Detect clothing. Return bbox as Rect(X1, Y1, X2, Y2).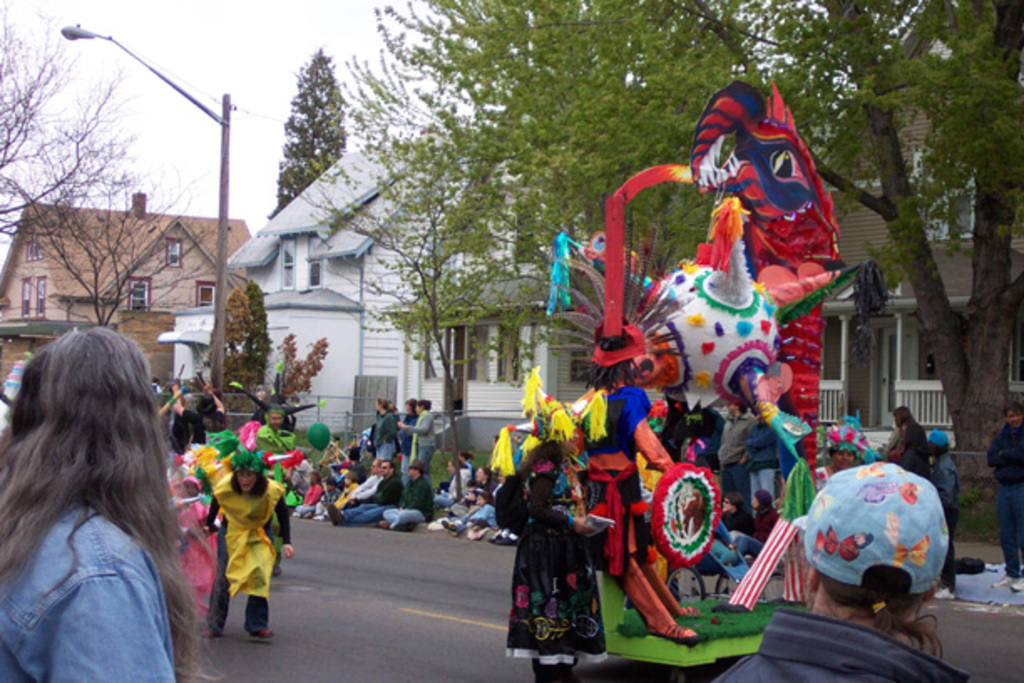
Rect(380, 477, 437, 529).
